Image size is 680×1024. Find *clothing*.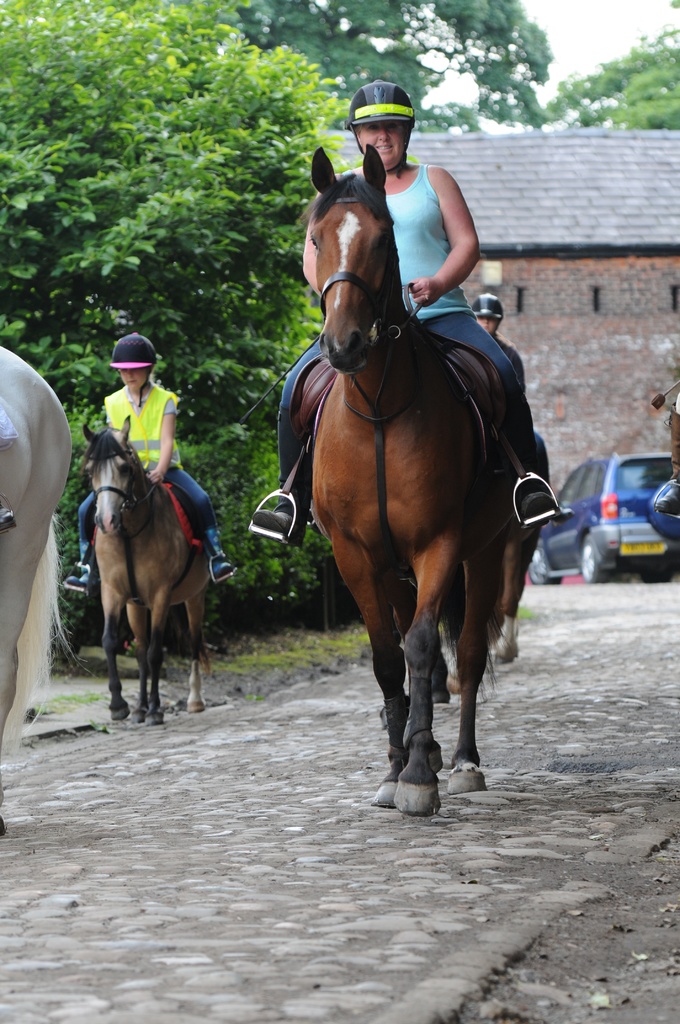
x1=74 y1=390 x2=232 y2=567.
